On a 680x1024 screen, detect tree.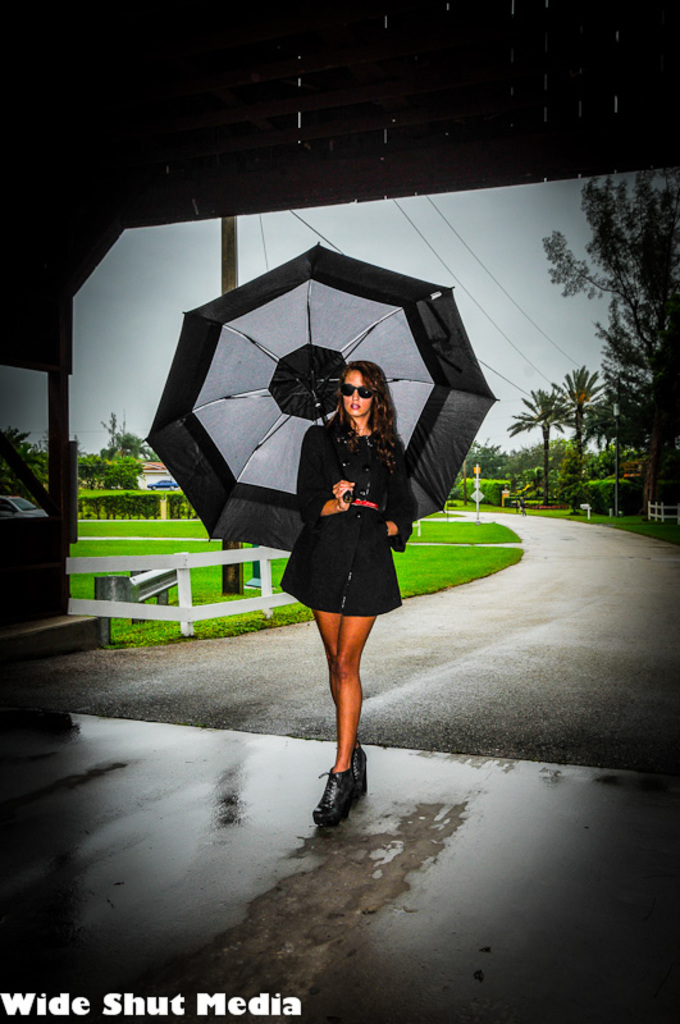
l=499, t=393, r=555, b=497.
